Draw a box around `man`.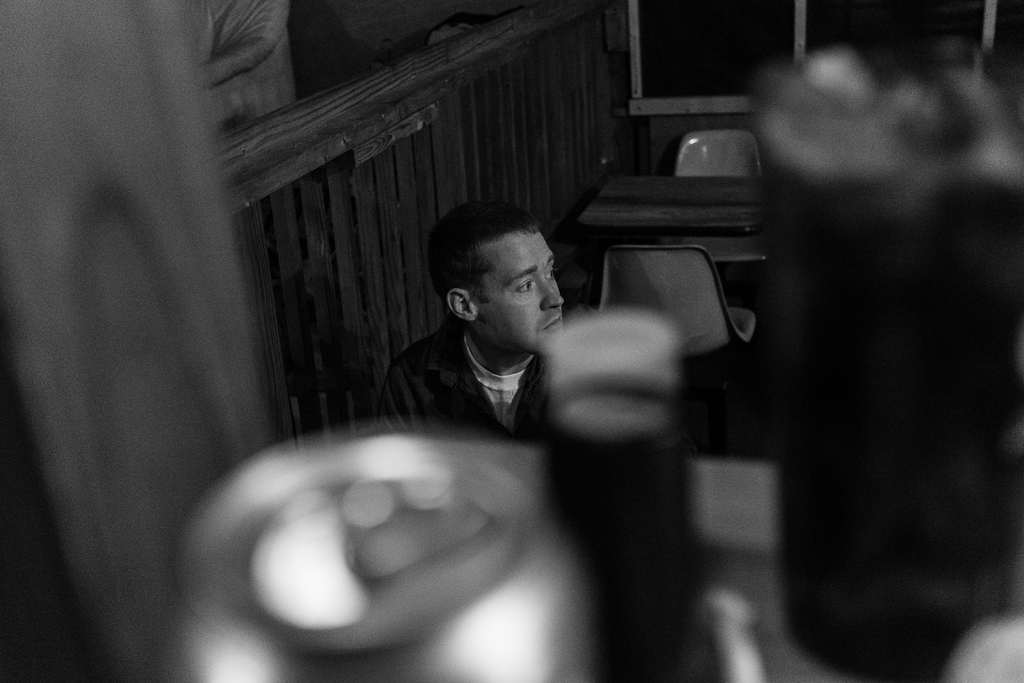
<region>343, 207, 656, 461</region>.
